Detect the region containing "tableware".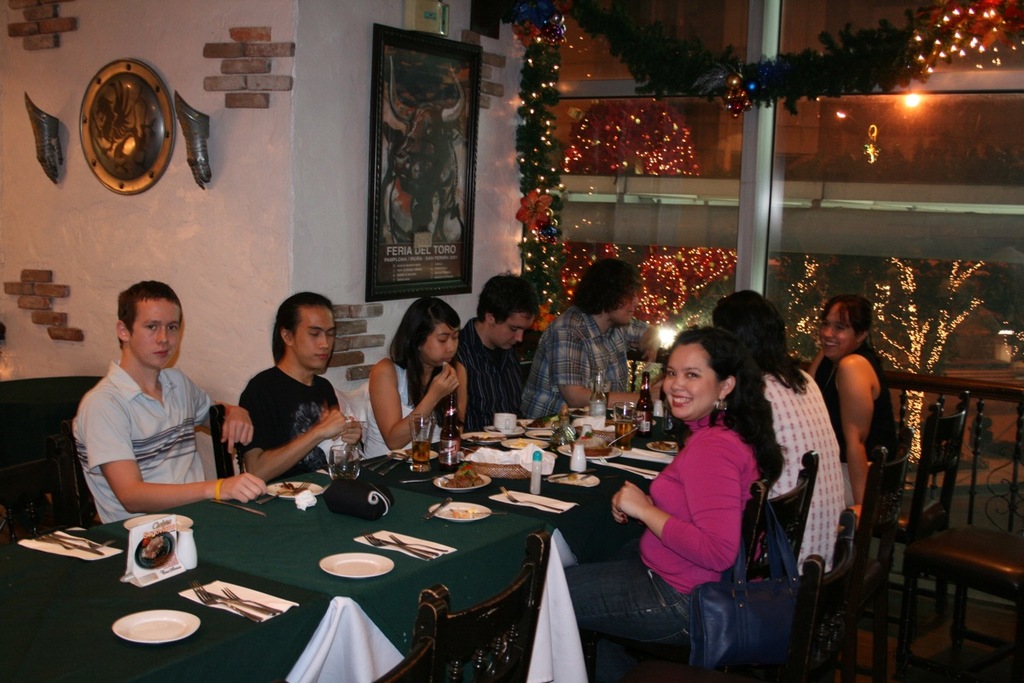
[646,441,678,457].
